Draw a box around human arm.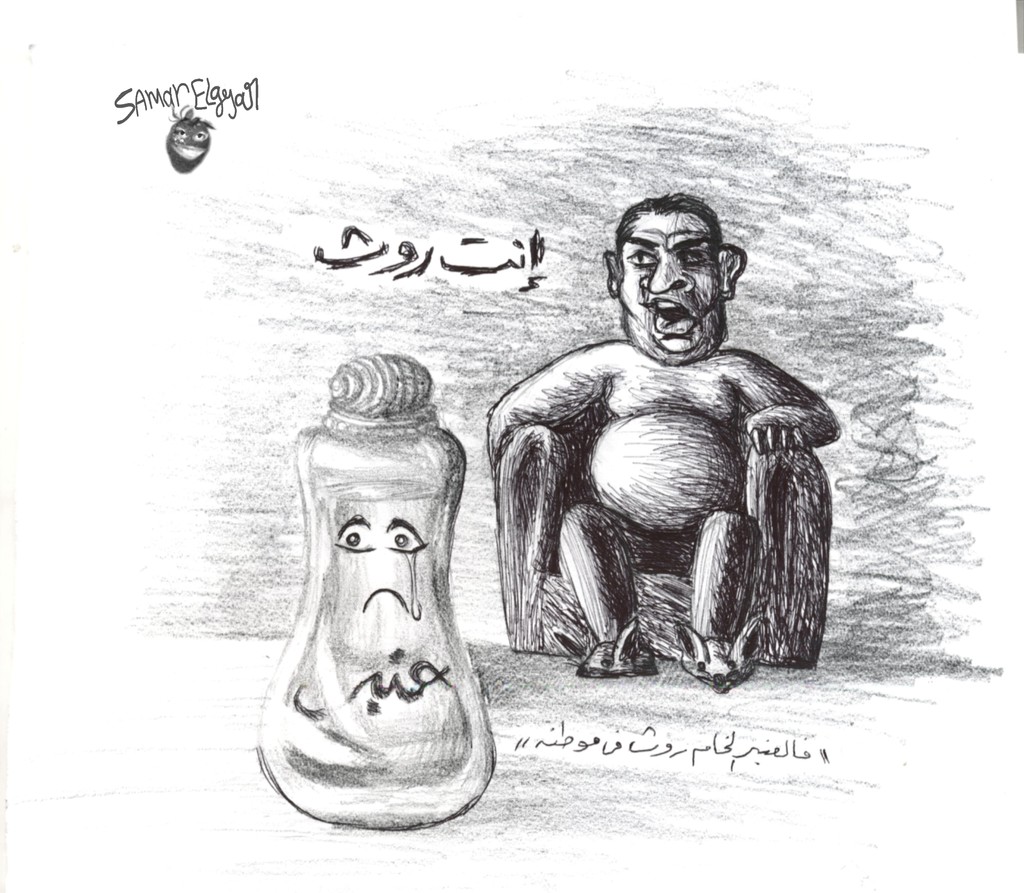
721 346 839 459.
